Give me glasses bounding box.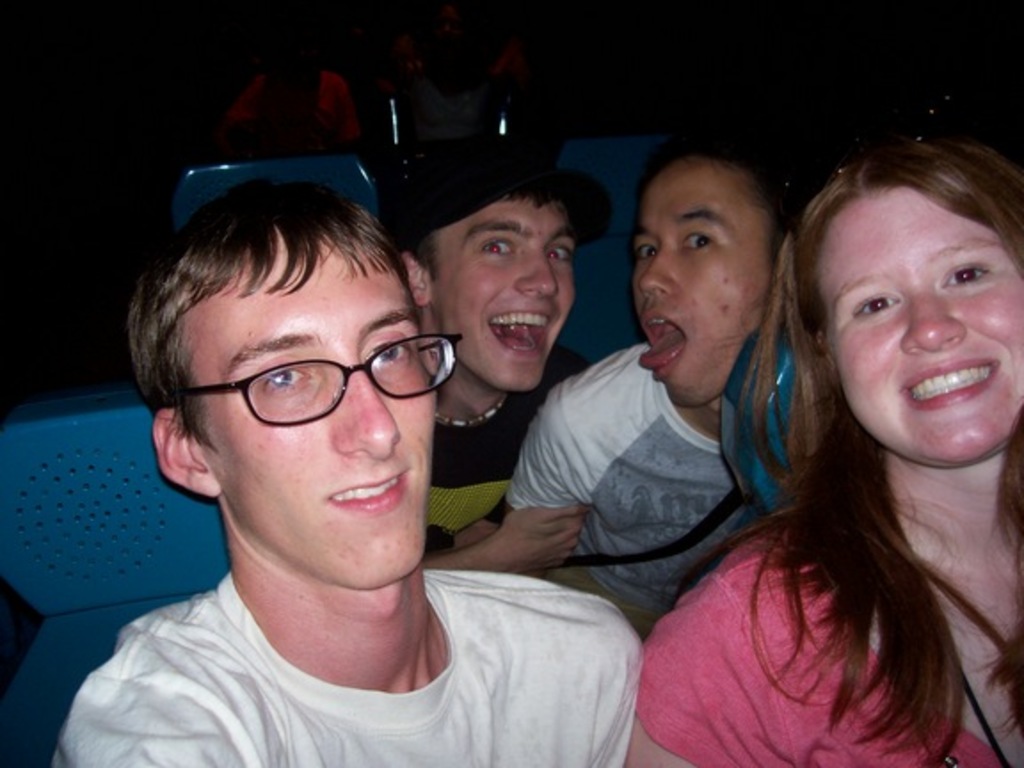
bbox=(176, 325, 473, 434).
